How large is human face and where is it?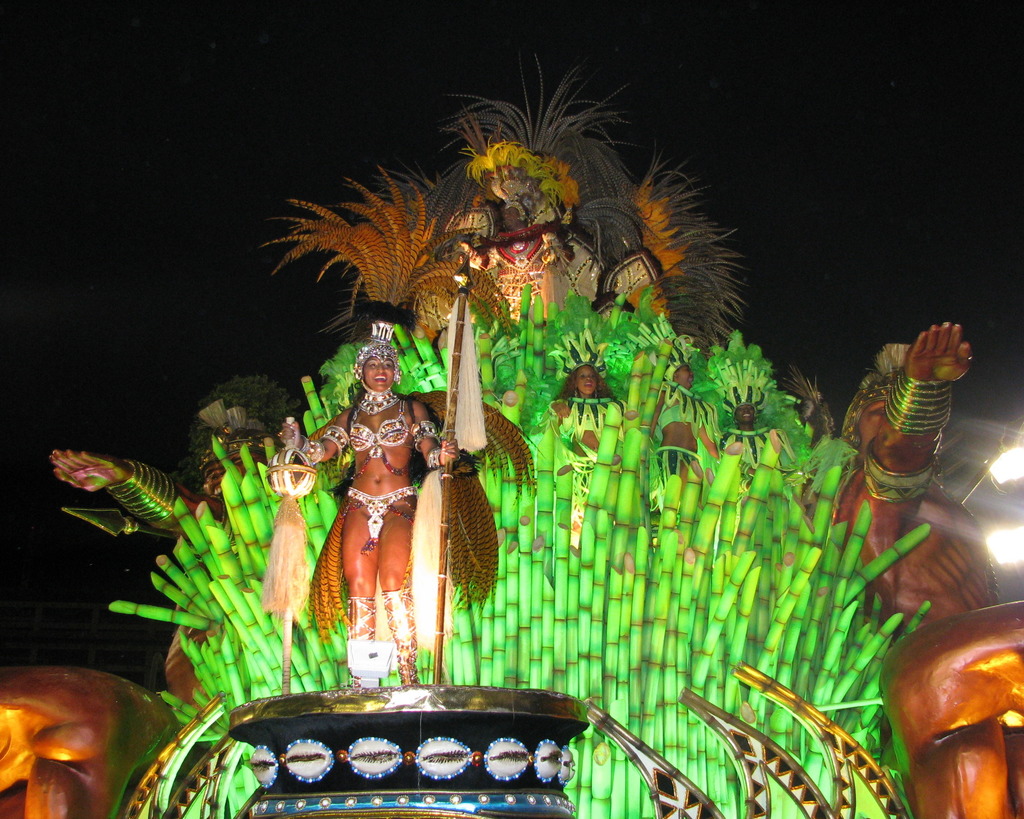
Bounding box: {"left": 675, "top": 368, "right": 694, "bottom": 388}.
